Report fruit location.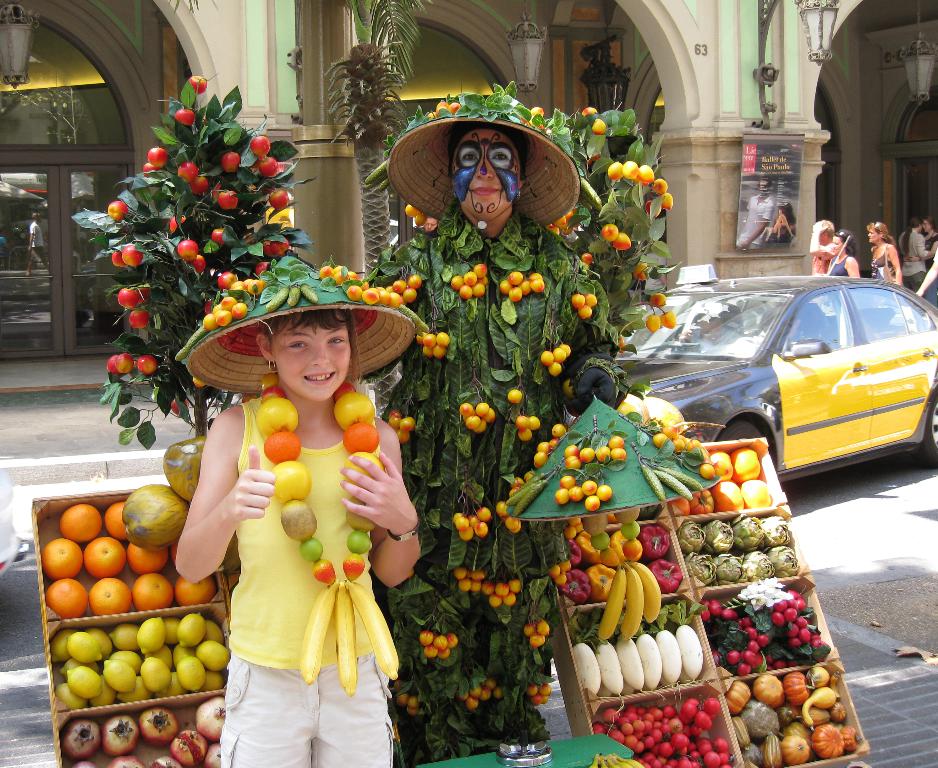
Report: rect(435, 102, 448, 115).
